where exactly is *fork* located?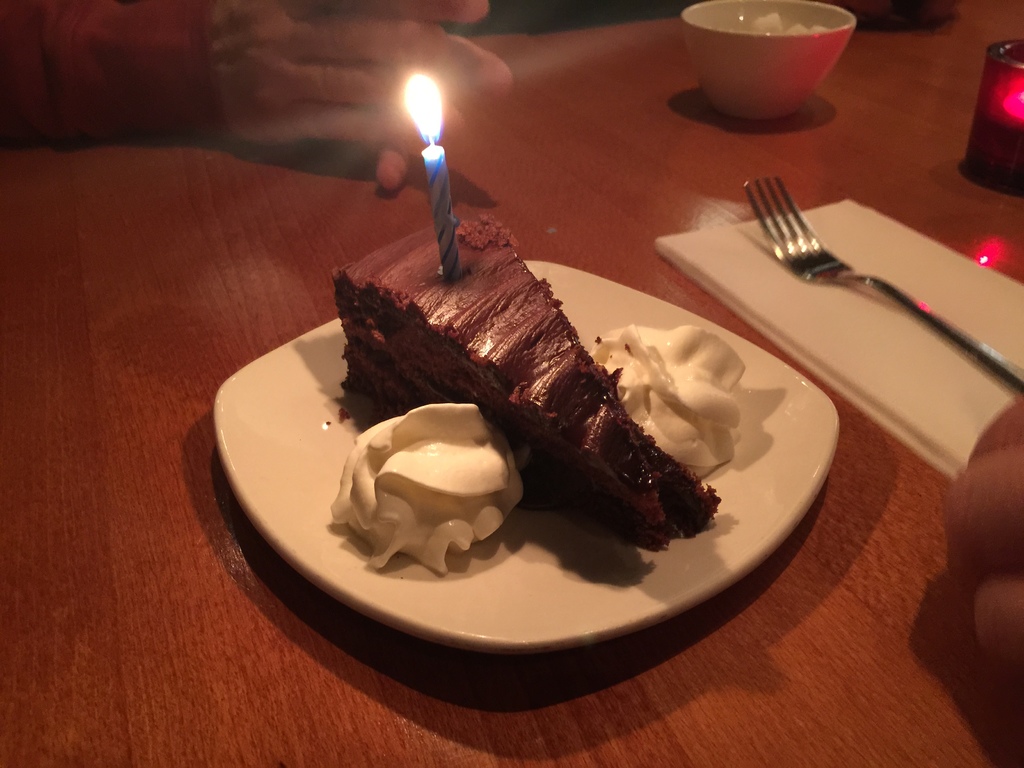
Its bounding box is <region>739, 161, 1007, 410</region>.
